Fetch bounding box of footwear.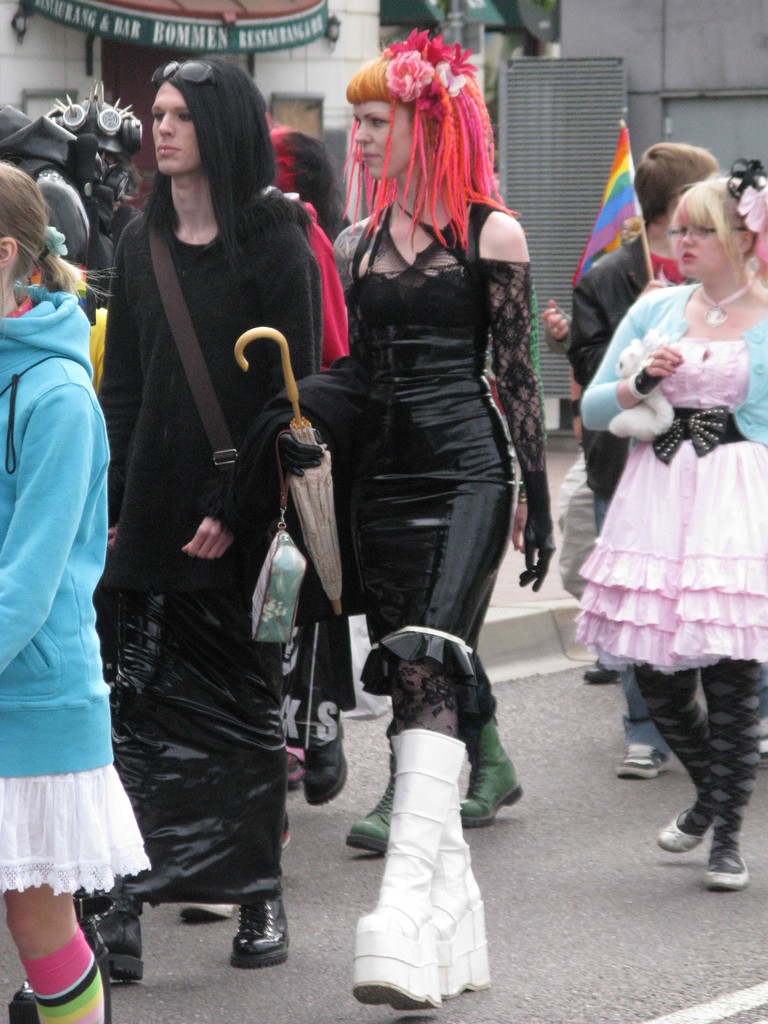
Bbox: [355,729,468,1016].
